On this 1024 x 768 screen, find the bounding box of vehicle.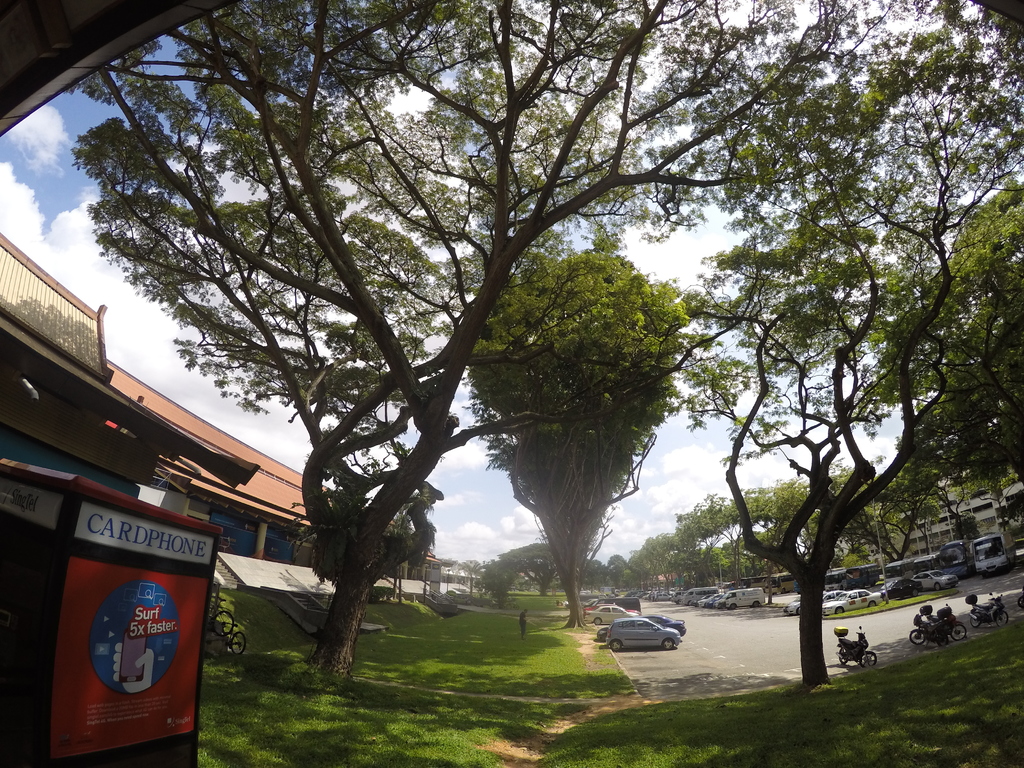
Bounding box: rect(890, 577, 920, 600).
